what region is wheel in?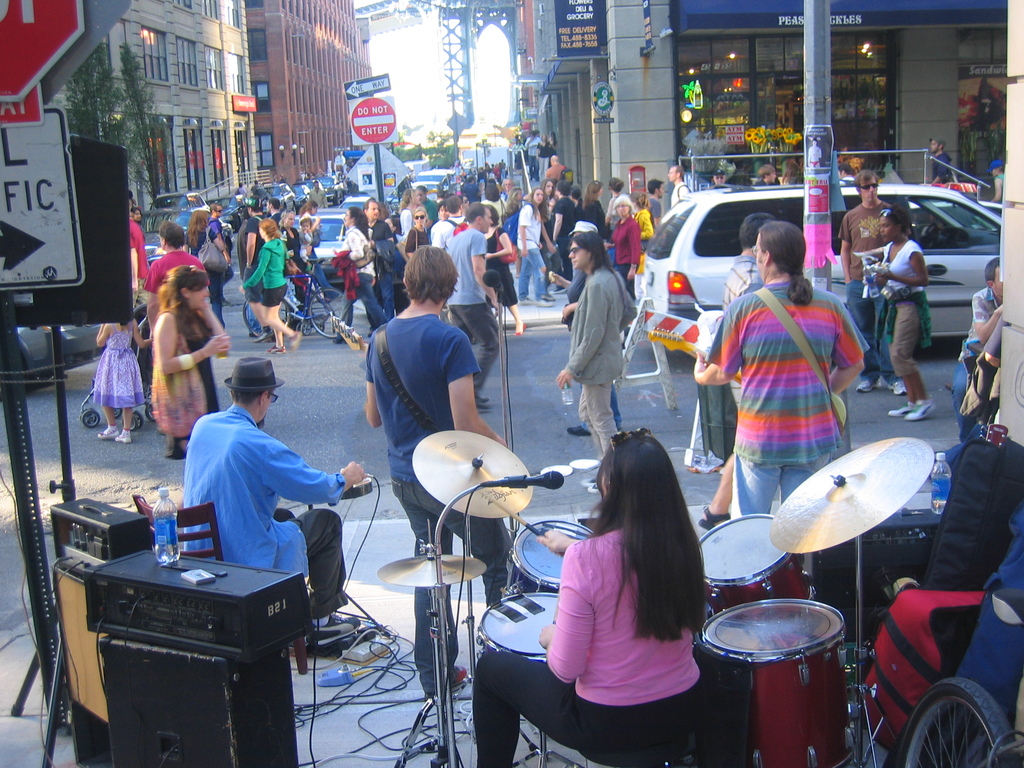
134, 410, 144, 428.
